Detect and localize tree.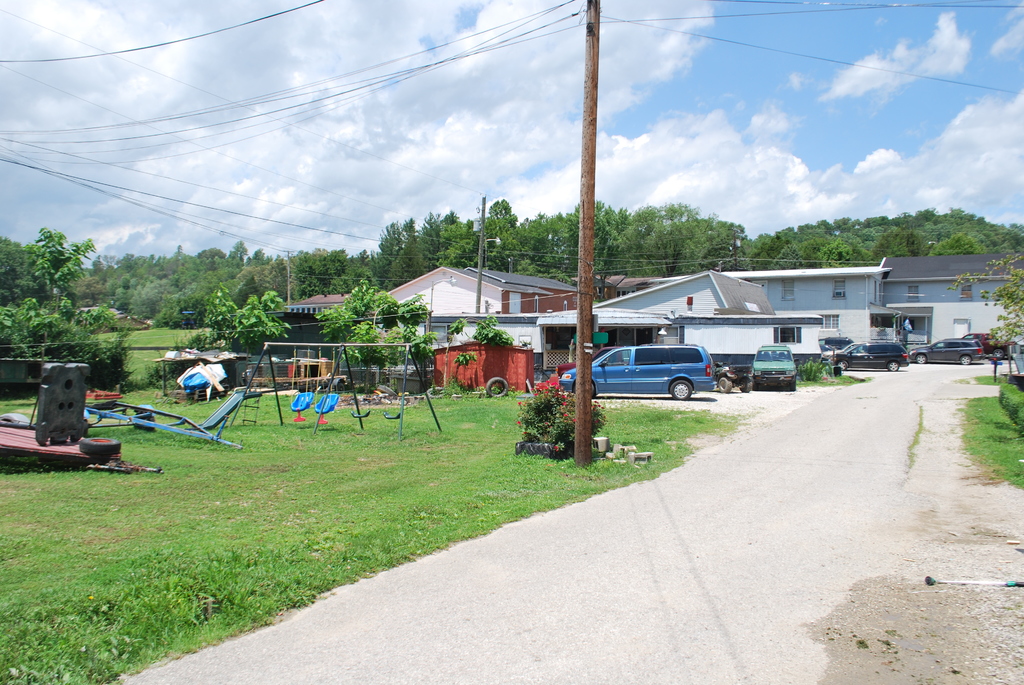
Localized at detection(189, 276, 292, 384).
